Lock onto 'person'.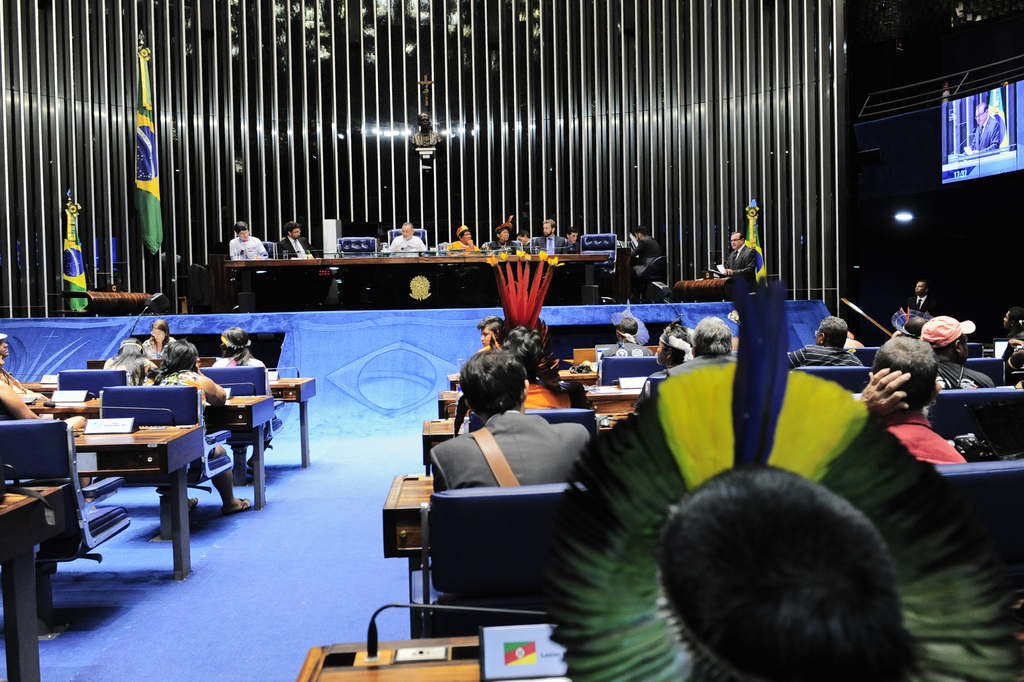
Locked: region(144, 338, 254, 521).
